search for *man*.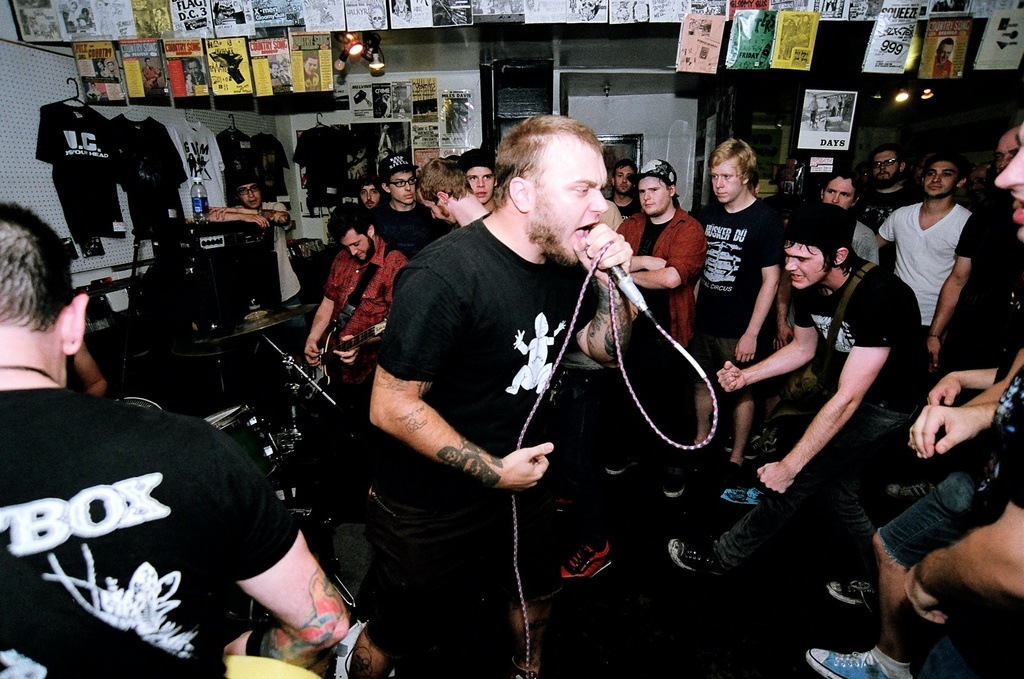
Found at l=379, t=154, r=459, b=265.
